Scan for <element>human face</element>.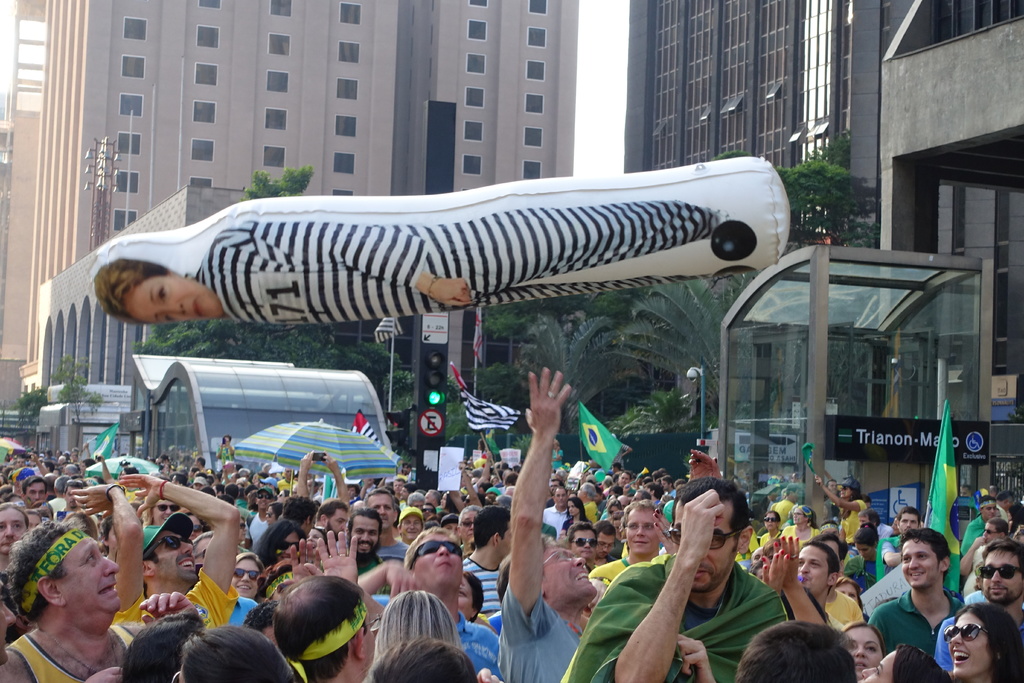
Scan result: (412,499,424,511).
